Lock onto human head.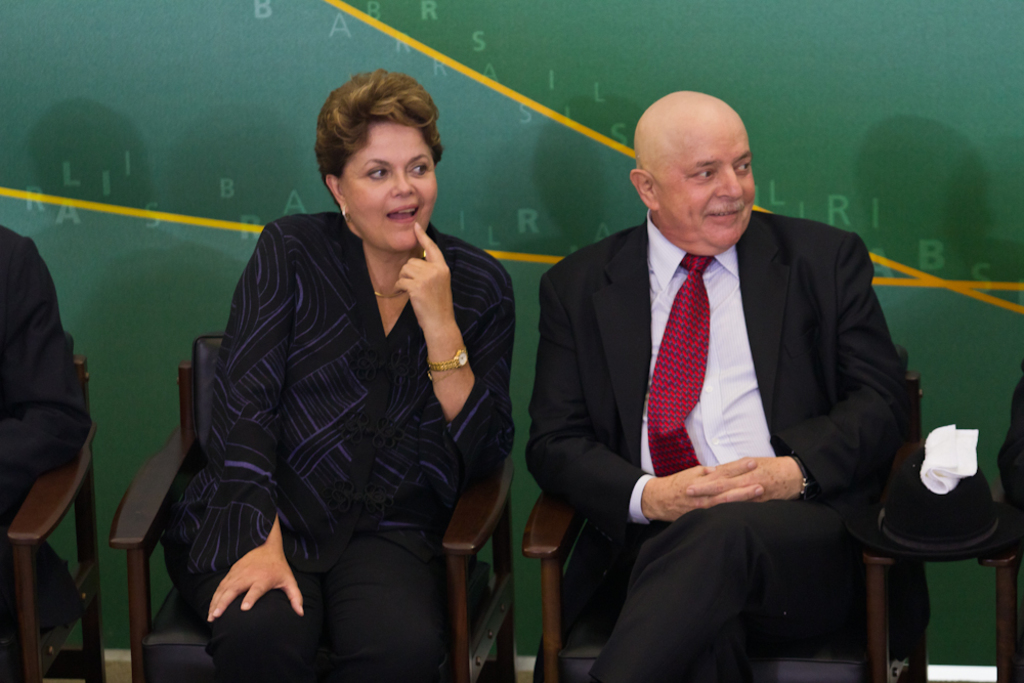
Locked: 308,70,441,256.
